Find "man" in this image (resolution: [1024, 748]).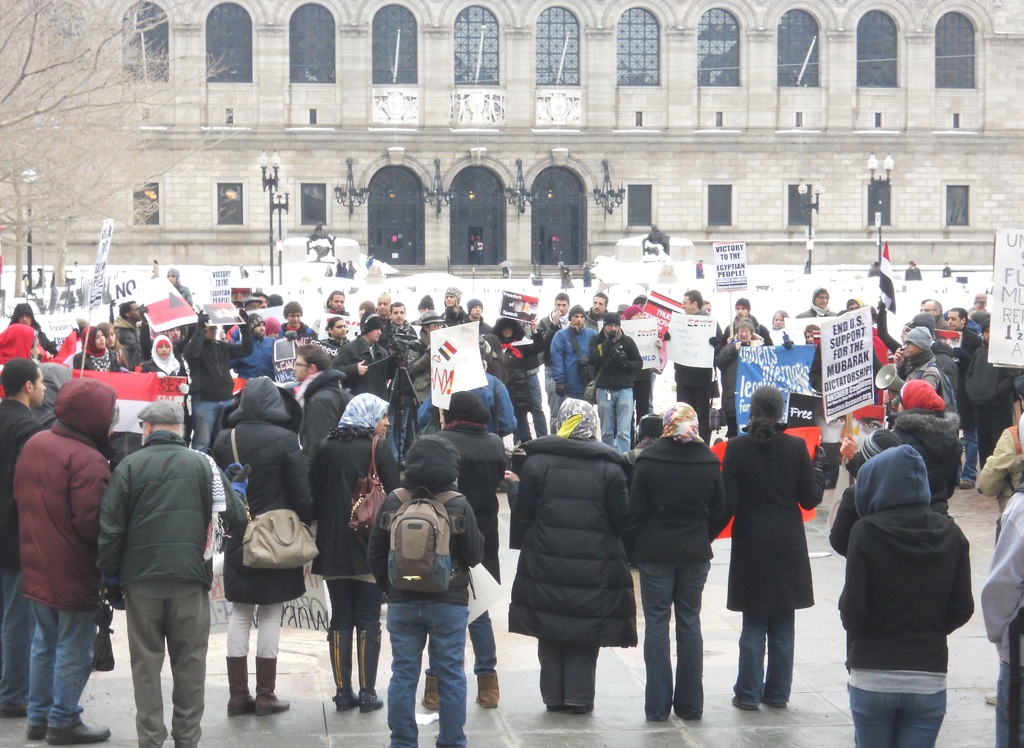
crop(0, 359, 45, 717).
